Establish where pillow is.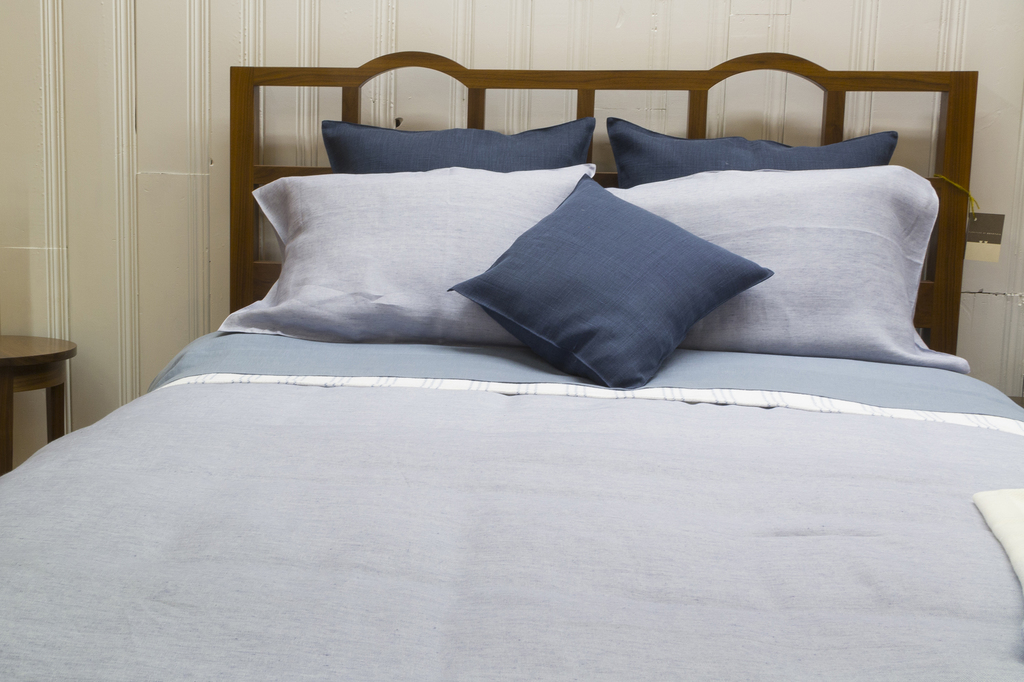
Established at bbox(452, 172, 766, 382).
